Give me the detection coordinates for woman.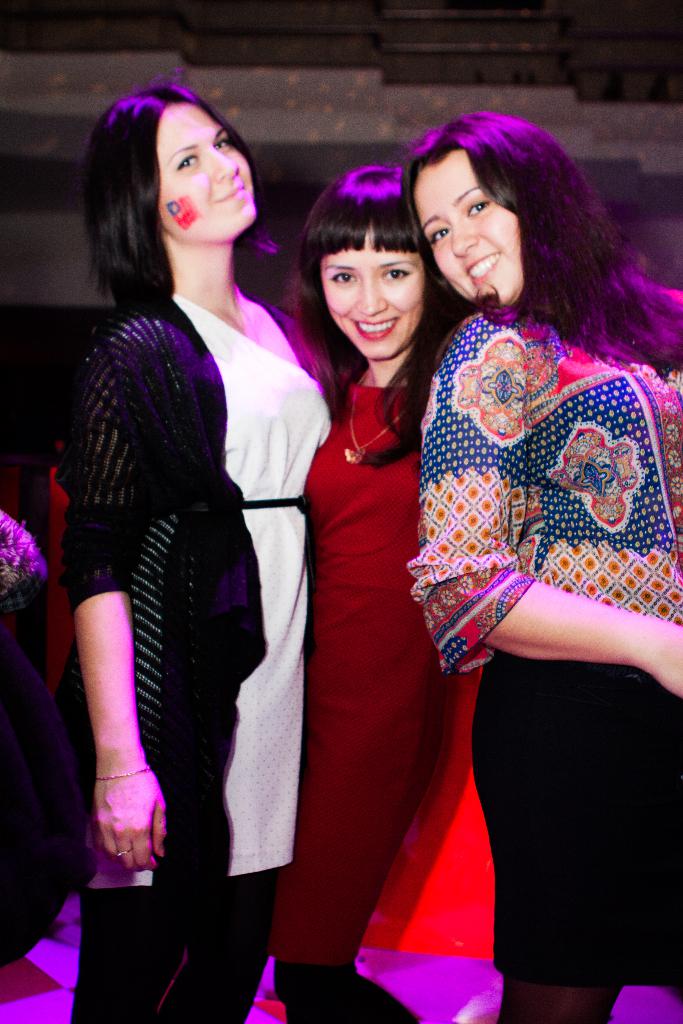
255/154/506/1022.
